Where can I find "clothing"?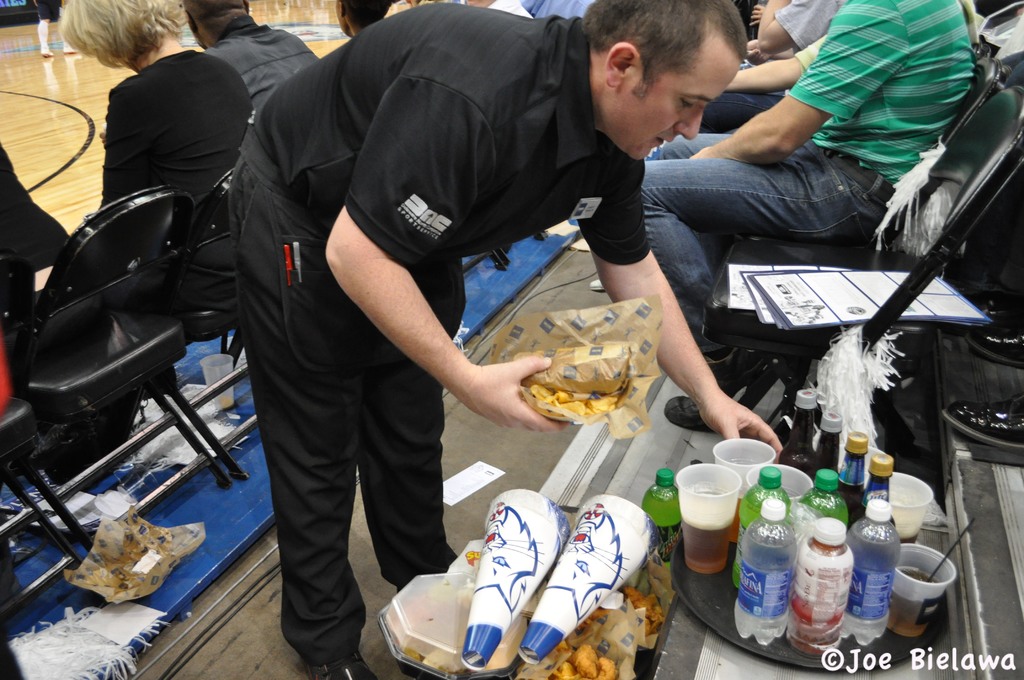
You can find it at left=494, top=0, right=539, bottom=16.
